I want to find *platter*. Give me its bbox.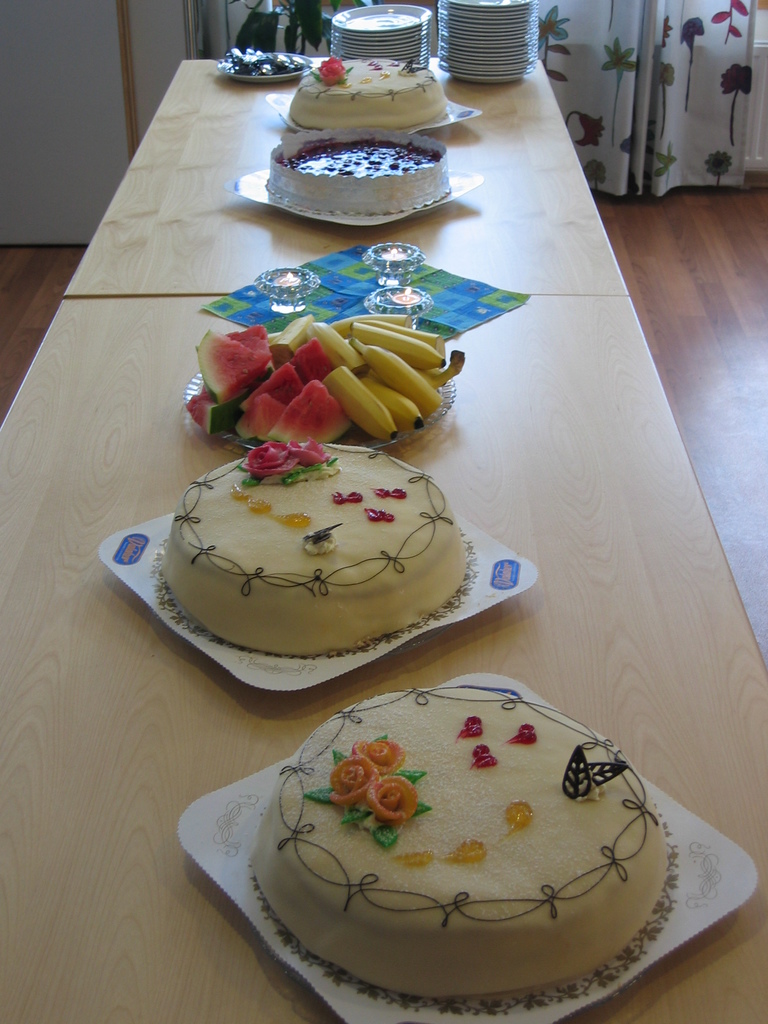
crop(268, 92, 476, 134).
